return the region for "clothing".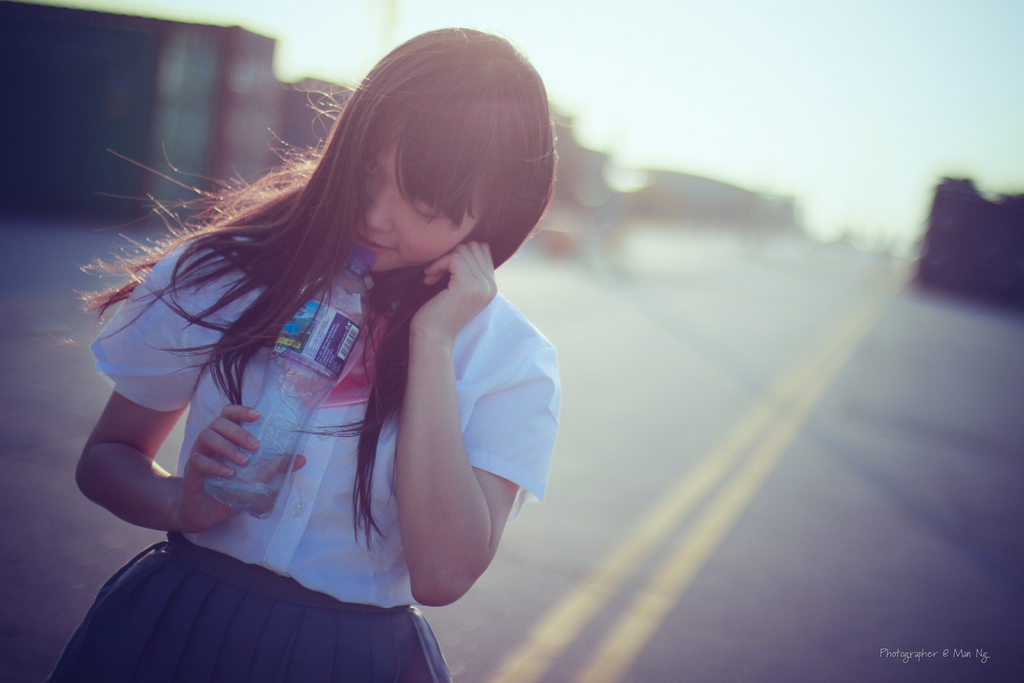
[x1=45, y1=192, x2=559, y2=682].
